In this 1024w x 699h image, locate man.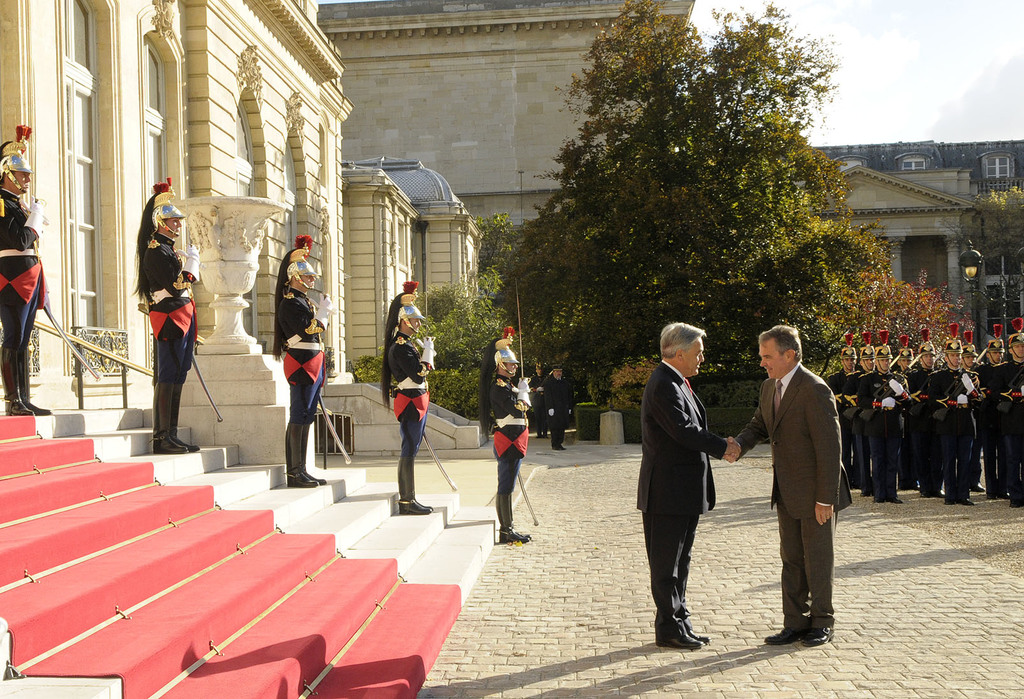
Bounding box: 271 232 334 490.
